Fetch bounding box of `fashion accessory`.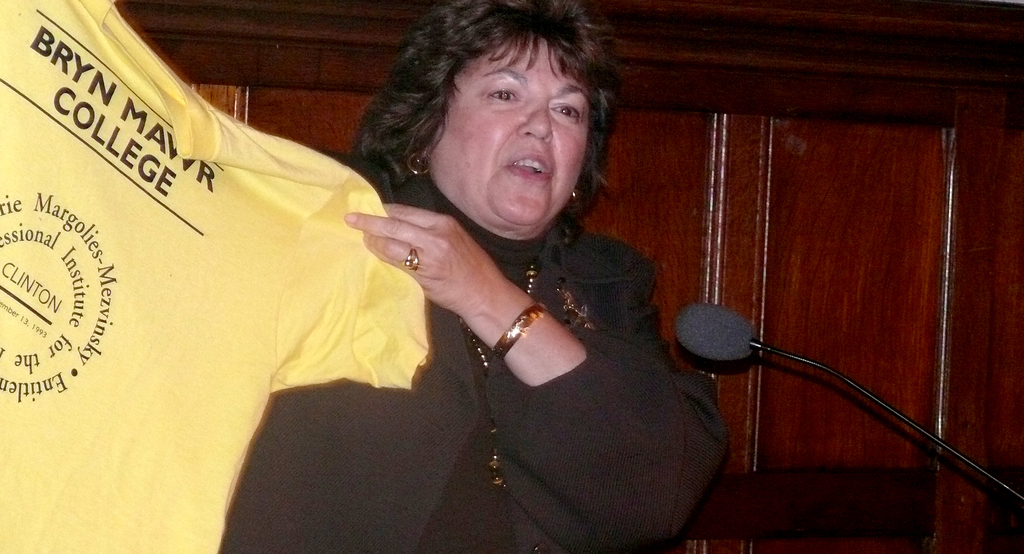
Bbox: bbox=(462, 260, 536, 487).
